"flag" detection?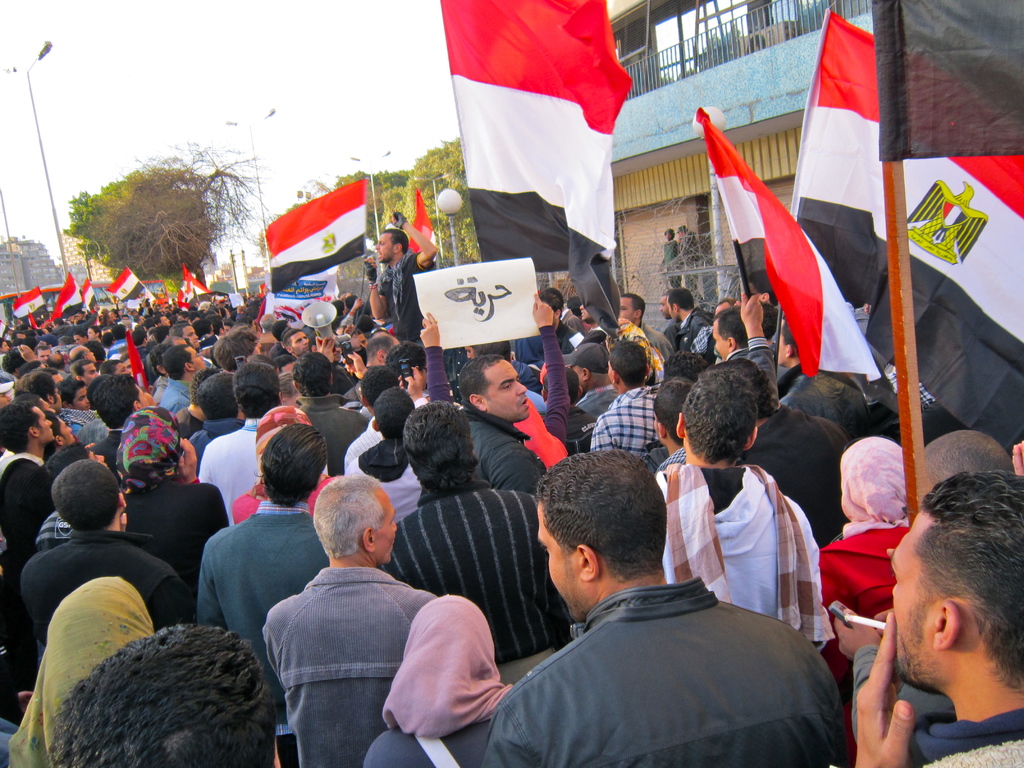
l=5, t=284, r=53, b=319
